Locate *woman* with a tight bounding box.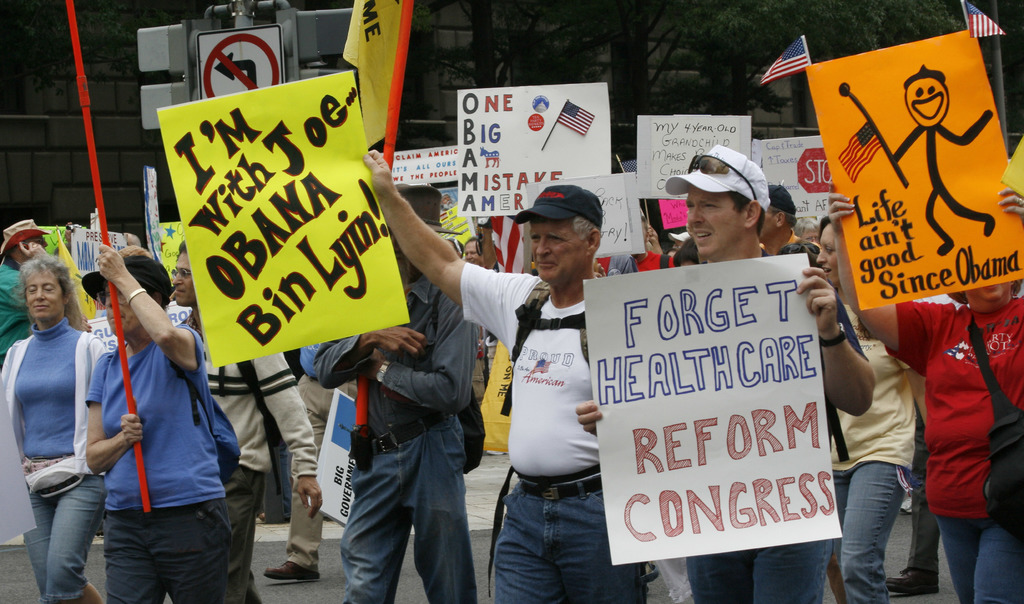
l=0, t=254, r=109, b=603.
